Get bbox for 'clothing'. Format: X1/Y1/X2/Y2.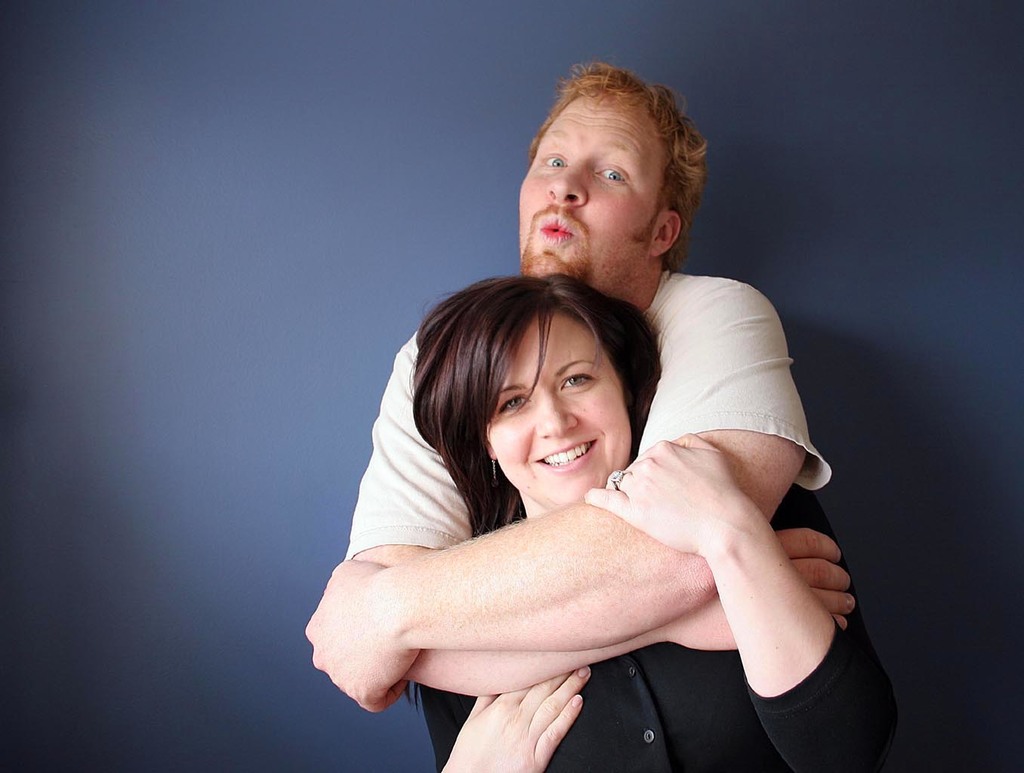
335/273/847/772.
